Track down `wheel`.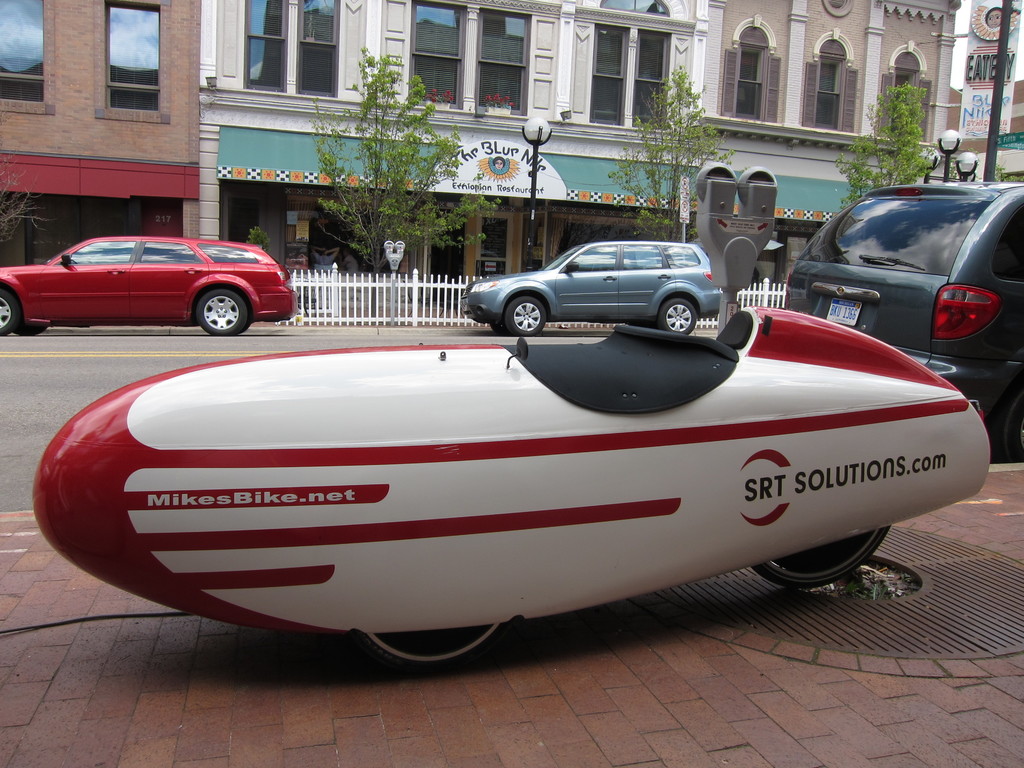
Tracked to {"x1": 197, "y1": 290, "x2": 245, "y2": 336}.
